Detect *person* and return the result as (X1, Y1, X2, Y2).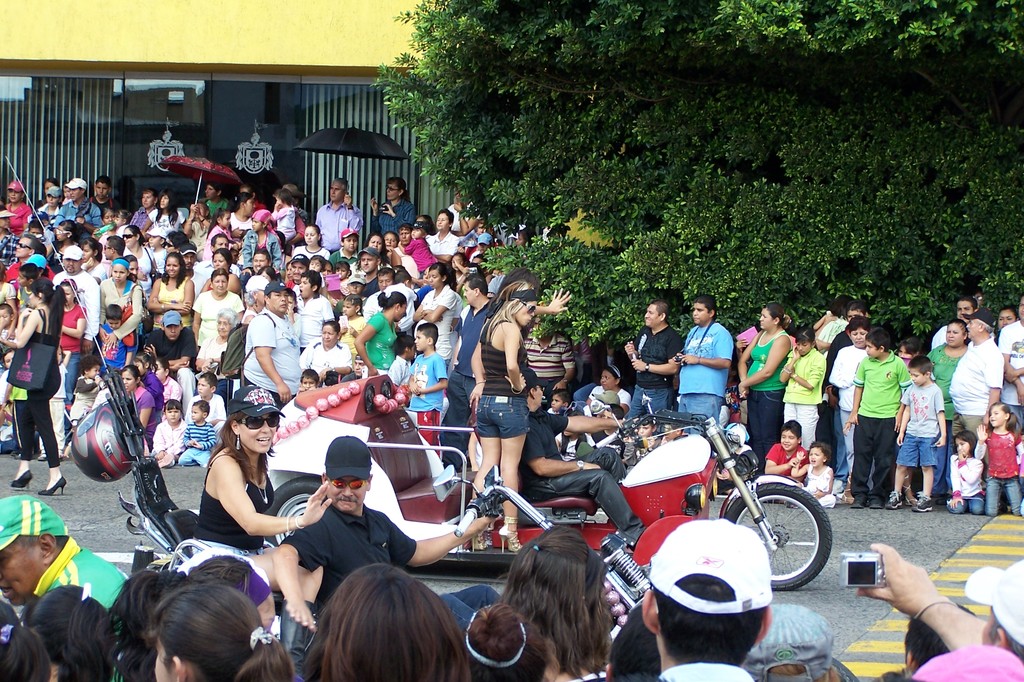
(0, 496, 132, 614).
